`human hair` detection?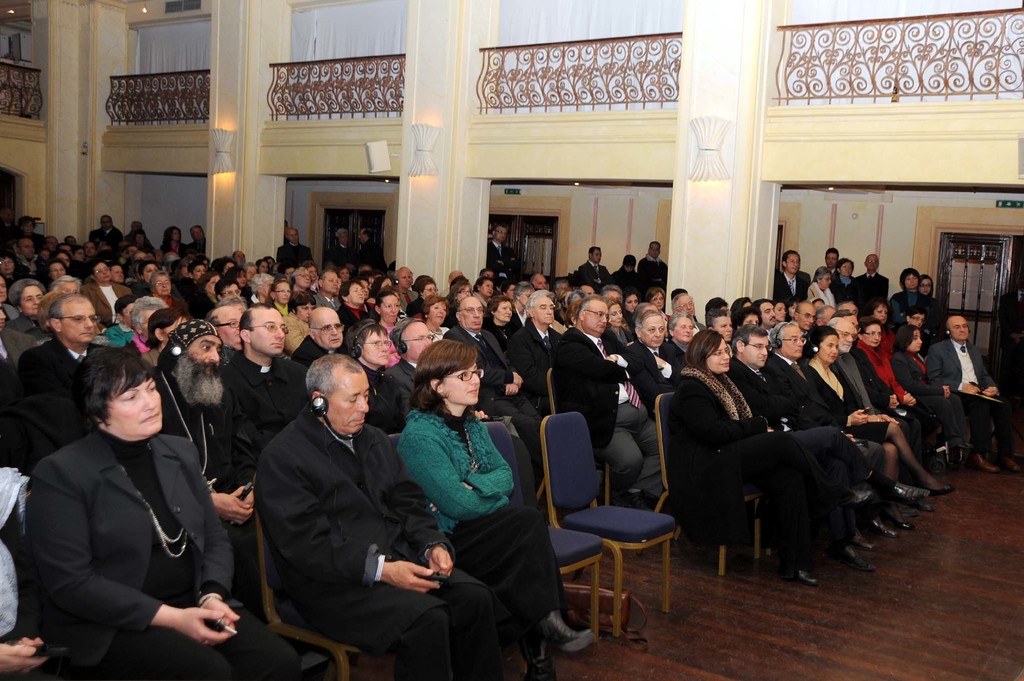
(899,266,922,292)
